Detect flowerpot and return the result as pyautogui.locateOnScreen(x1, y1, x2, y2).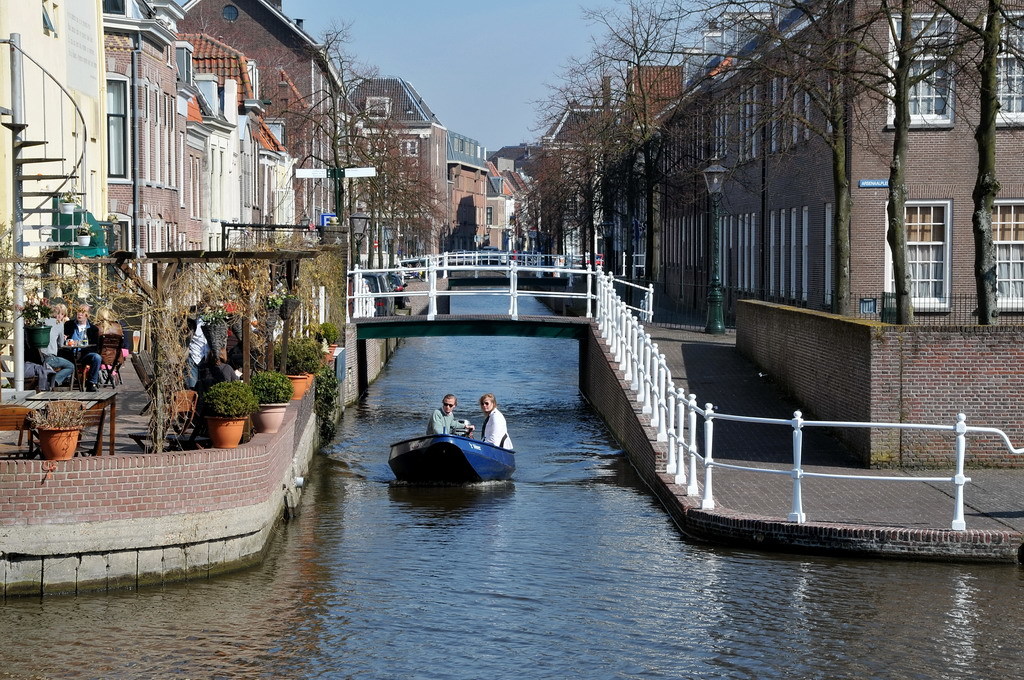
pyautogui.locateOnScreen(206, 415, 247, 449).
